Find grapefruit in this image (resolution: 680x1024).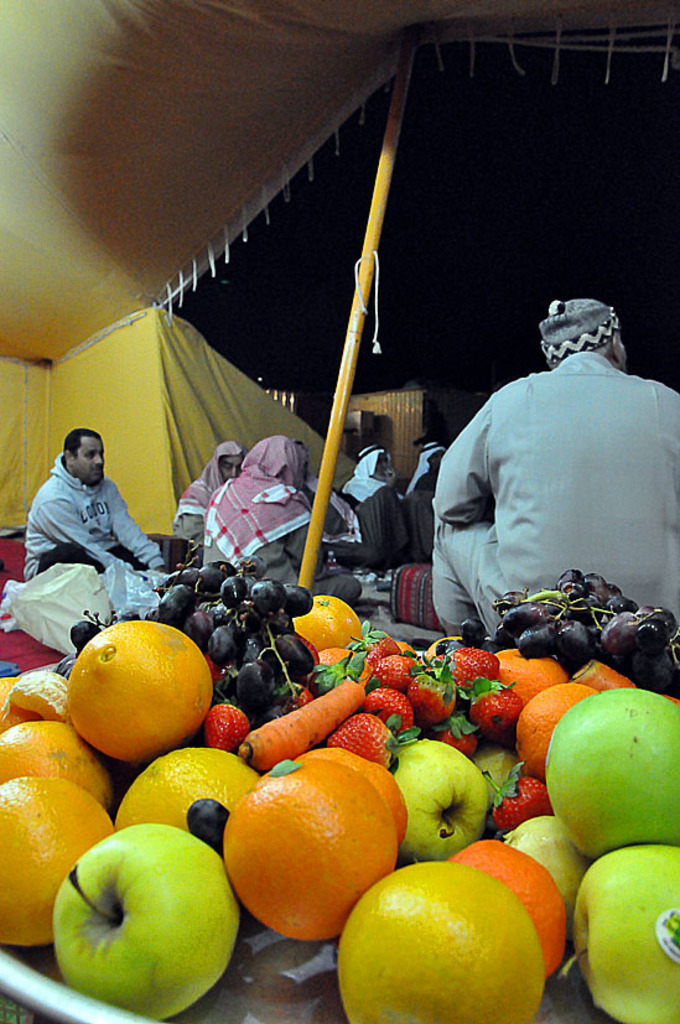
detection(494, 644, 572, 712).
